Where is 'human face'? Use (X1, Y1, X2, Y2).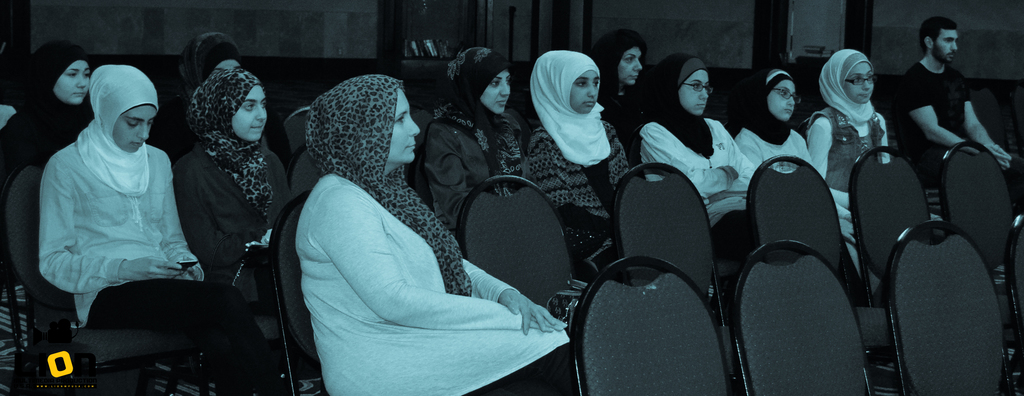
(941, 31, 957, 59).
